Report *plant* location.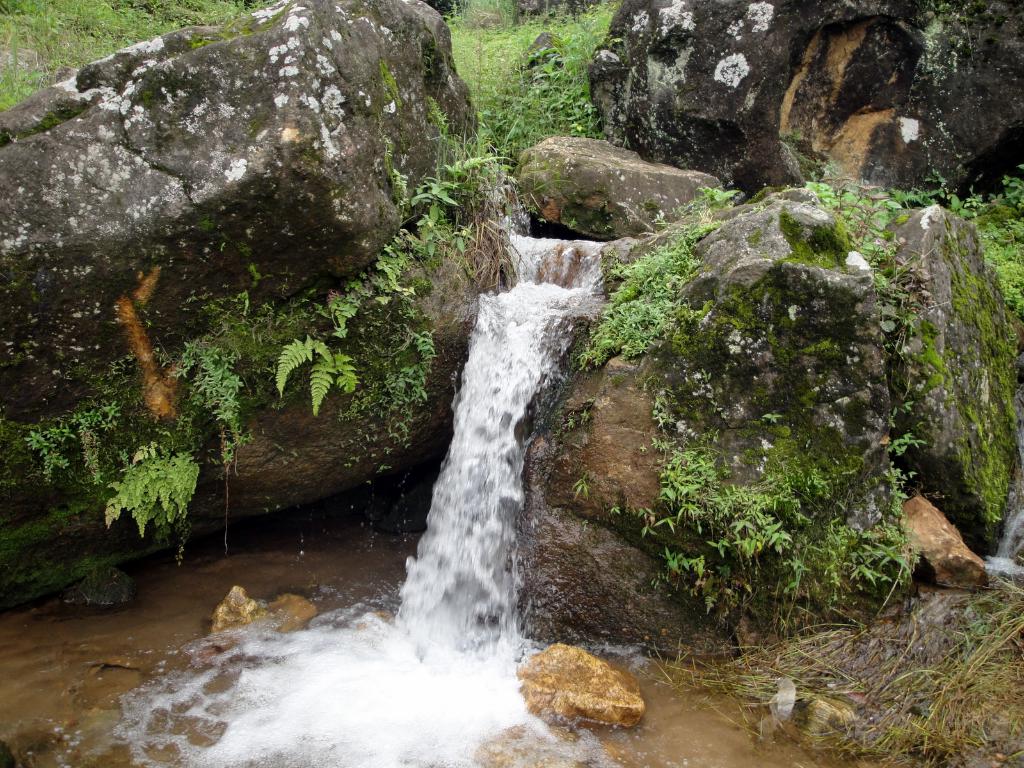
Report: [x1=432, y1=0, x2=625, y2=165].
